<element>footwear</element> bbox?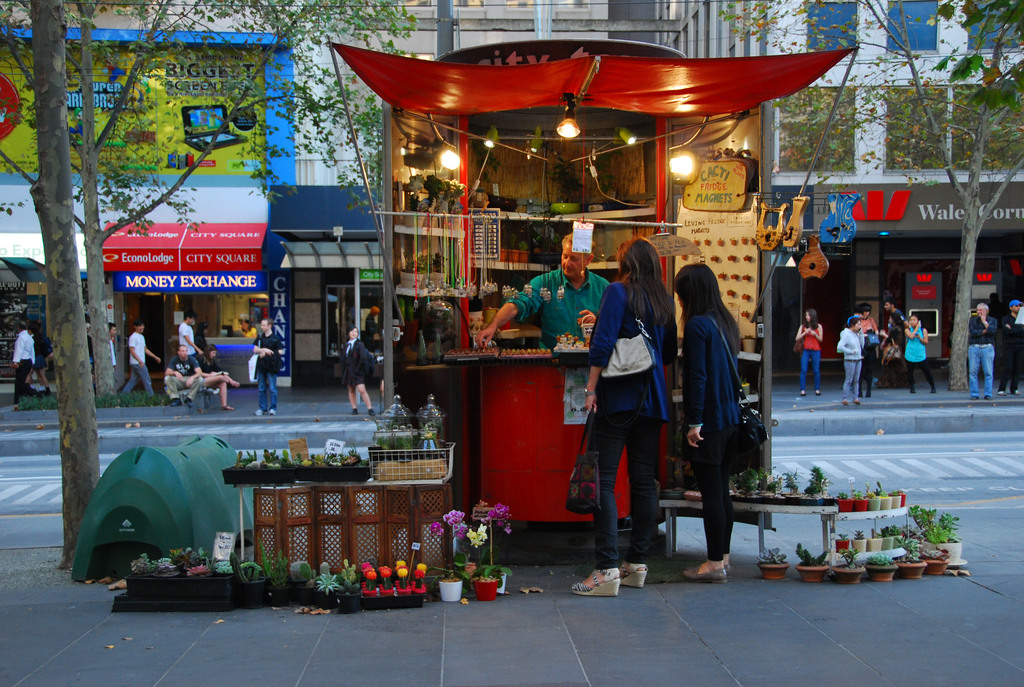
573/562/621/597
